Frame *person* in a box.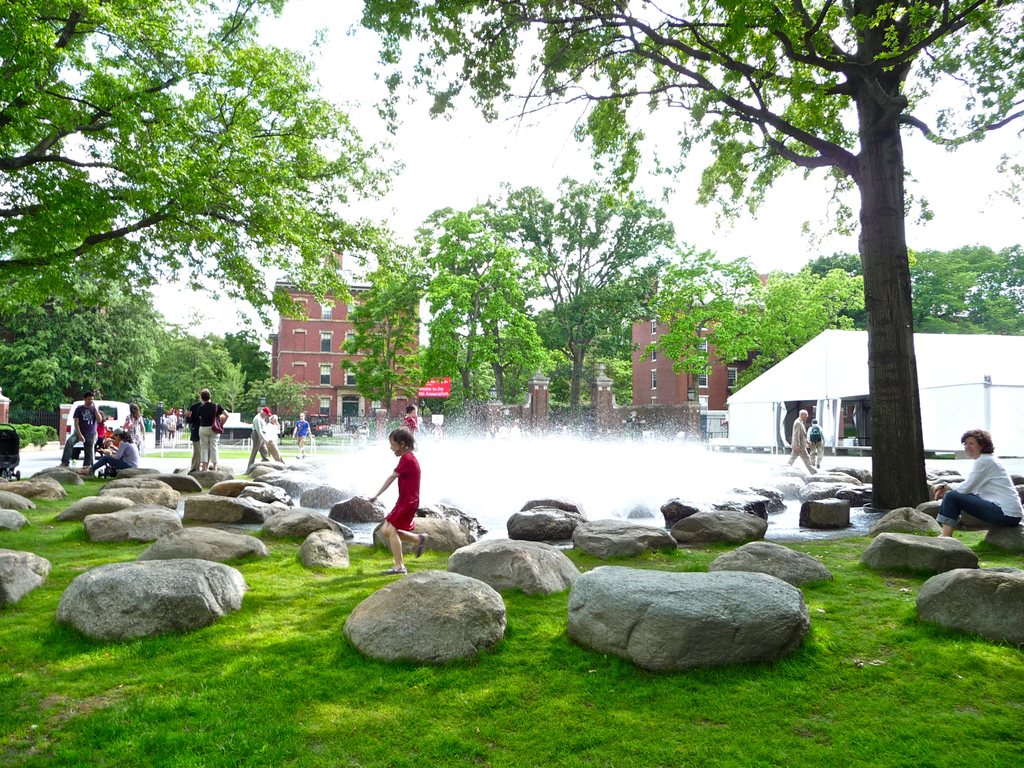
[367, 425, 429, 573].
